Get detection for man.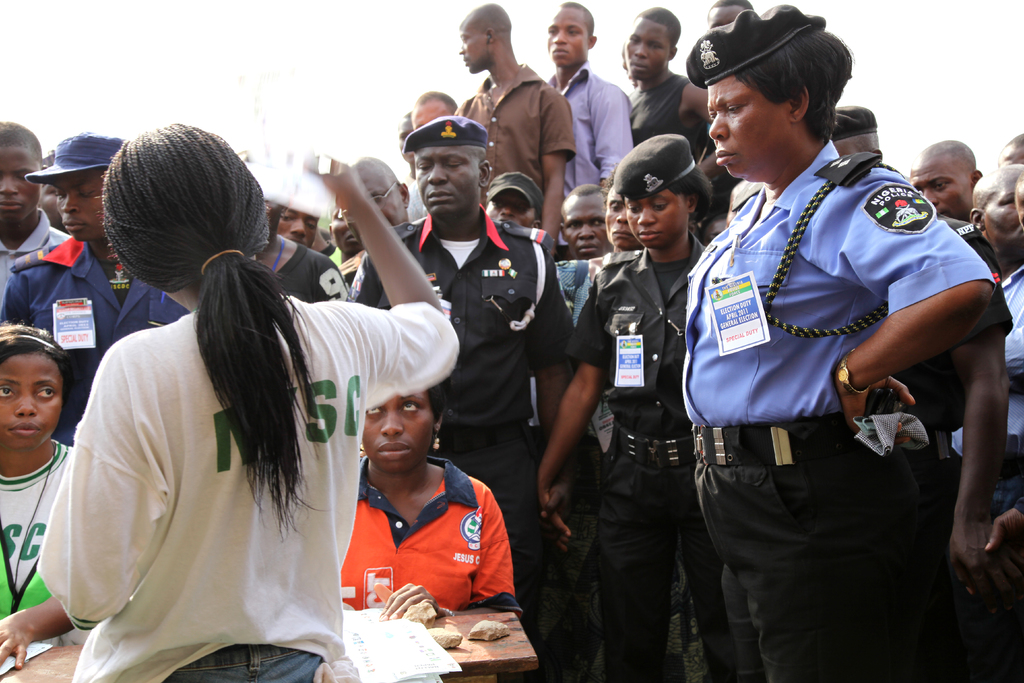
Detection: (621,2,726,186).
